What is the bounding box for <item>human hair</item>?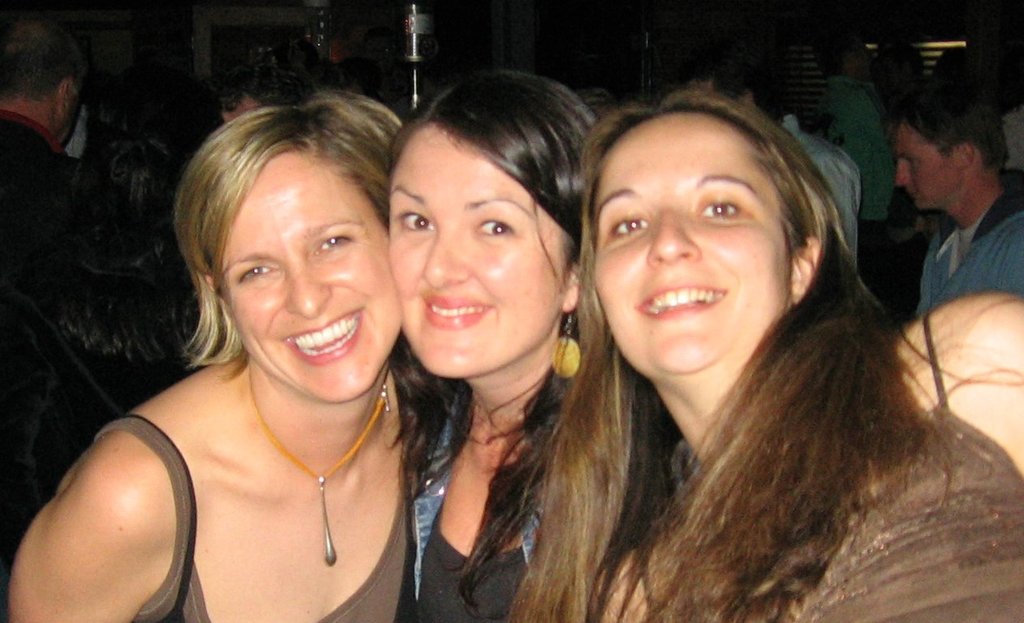
left=715, top=70, right=790, bottom=125.
